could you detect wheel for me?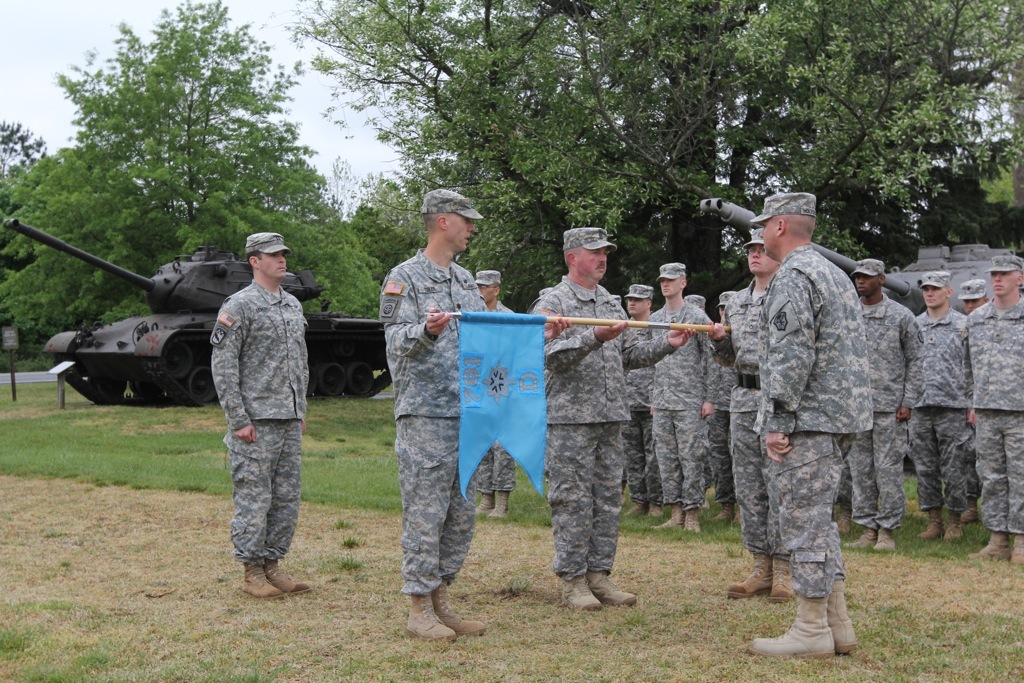
Detection result: <region>101, 377, 126, 398</region>.
